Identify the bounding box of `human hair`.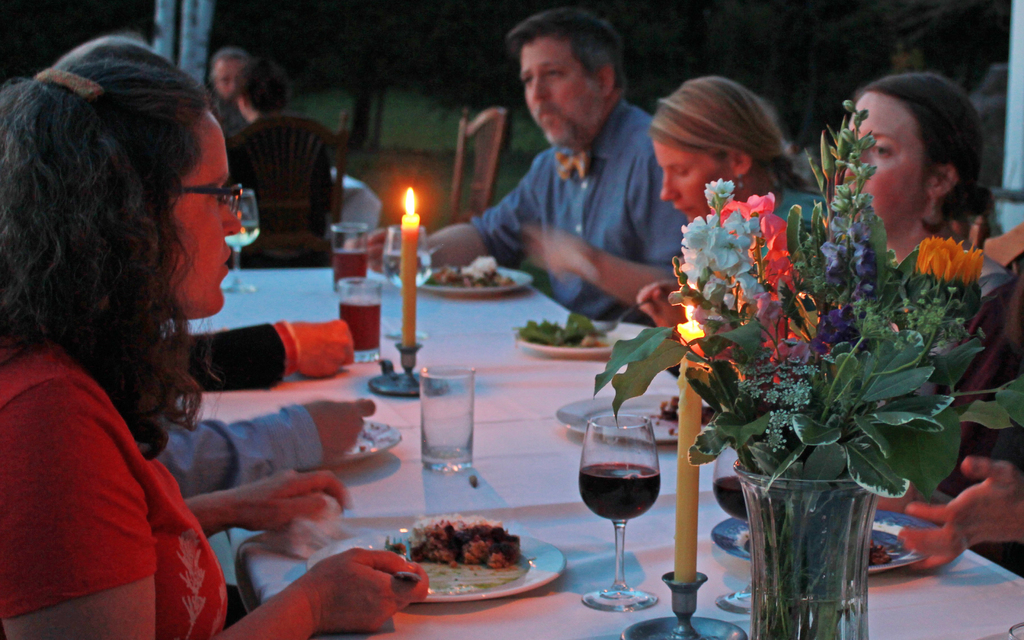
bbox(235, 57, 292, 115).
